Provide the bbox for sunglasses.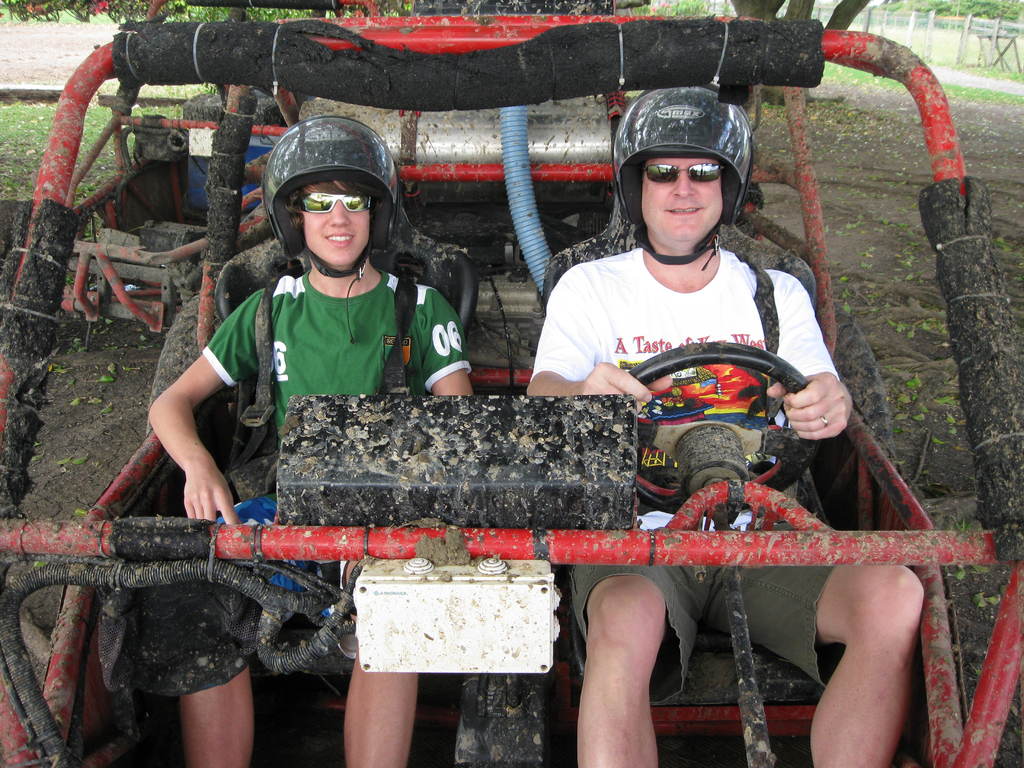
locate(293, 192, 376, 214).
